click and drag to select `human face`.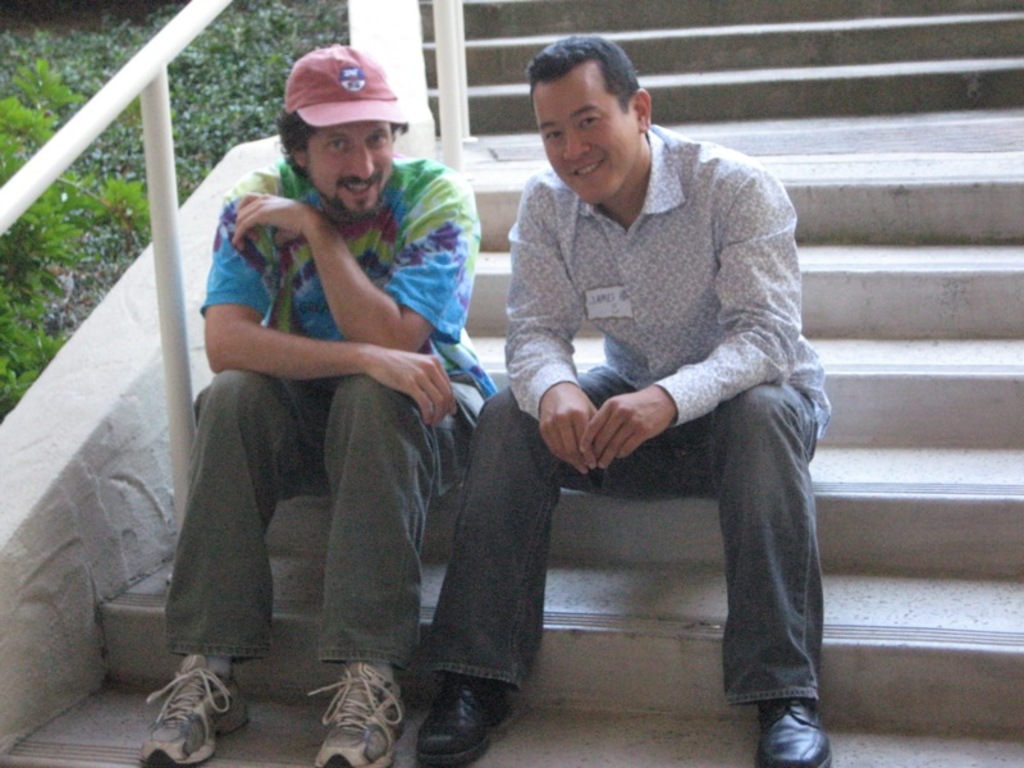
Selection: [532,73,634,206].
